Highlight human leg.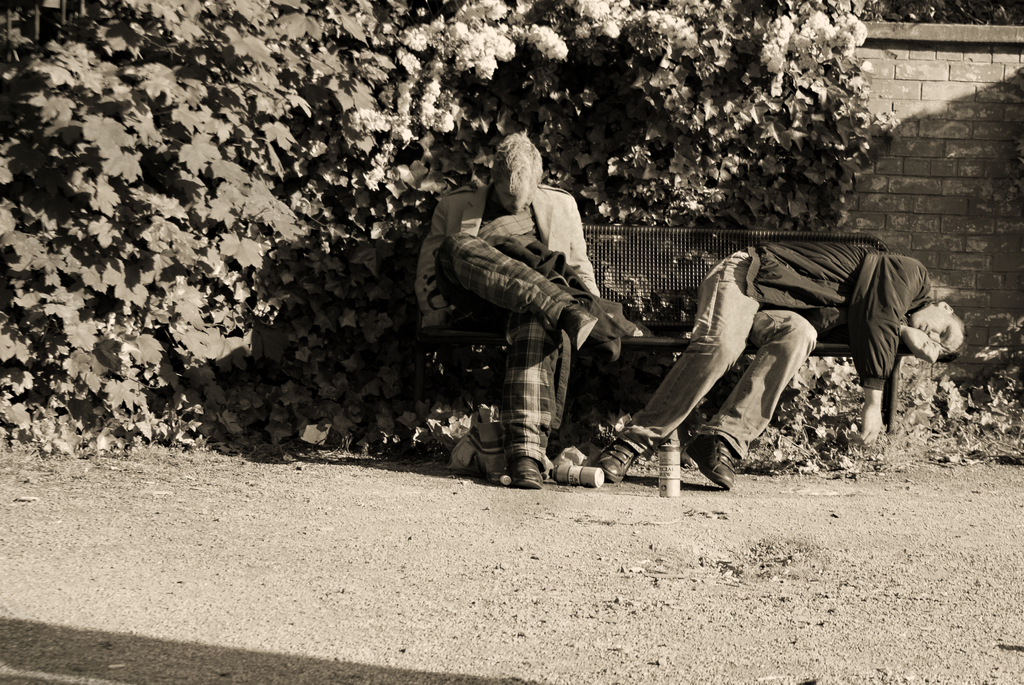
Highlighted region: [596, 252, 762, 480].
